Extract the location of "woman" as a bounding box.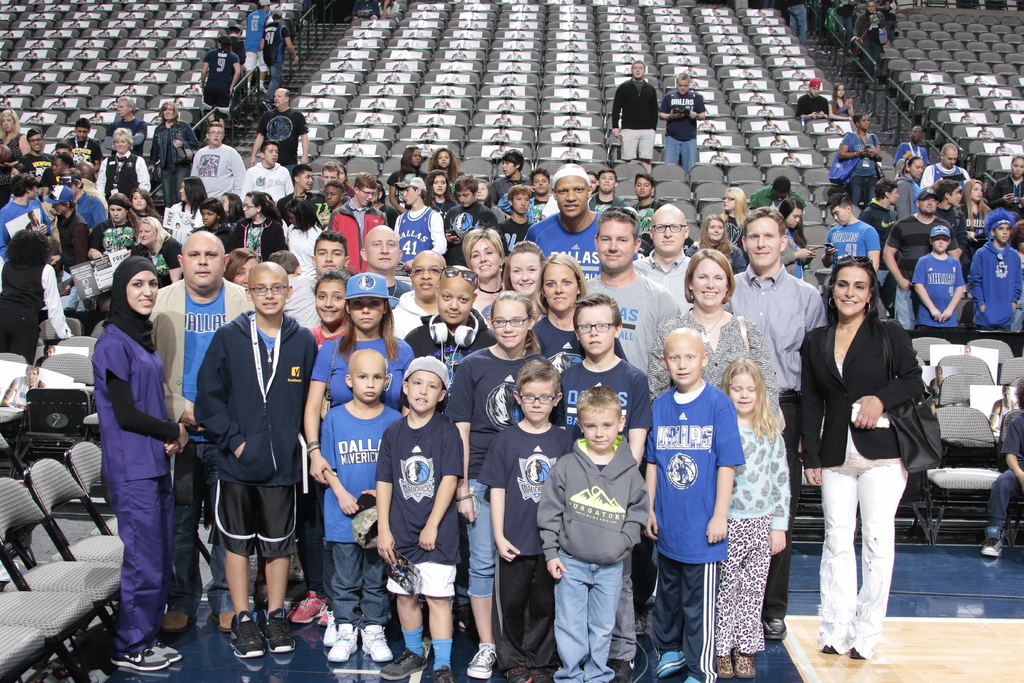
select_region(86, 188, 136, 311).
